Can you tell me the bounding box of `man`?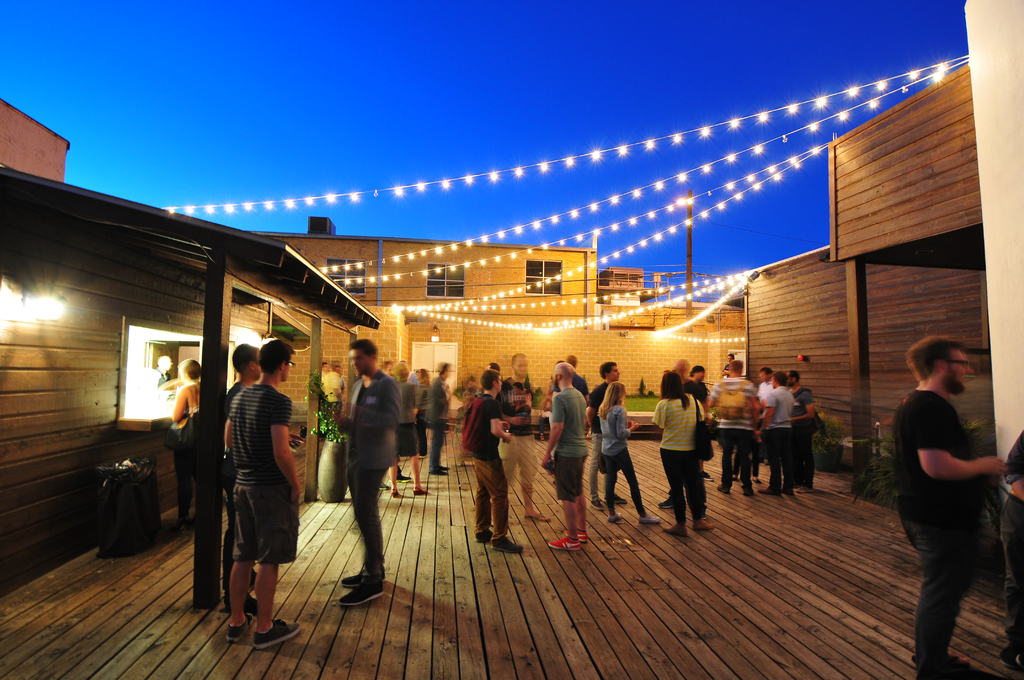
l=228, t=339, r=310, b=647.
